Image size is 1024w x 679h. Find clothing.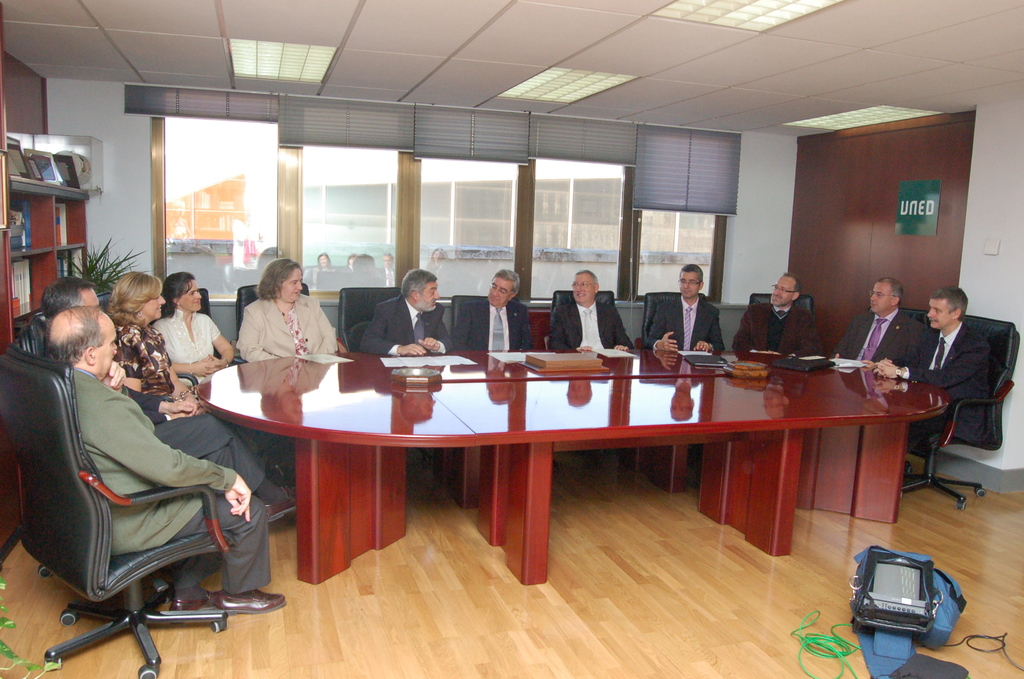
<box>111,323,173,400</box>.
